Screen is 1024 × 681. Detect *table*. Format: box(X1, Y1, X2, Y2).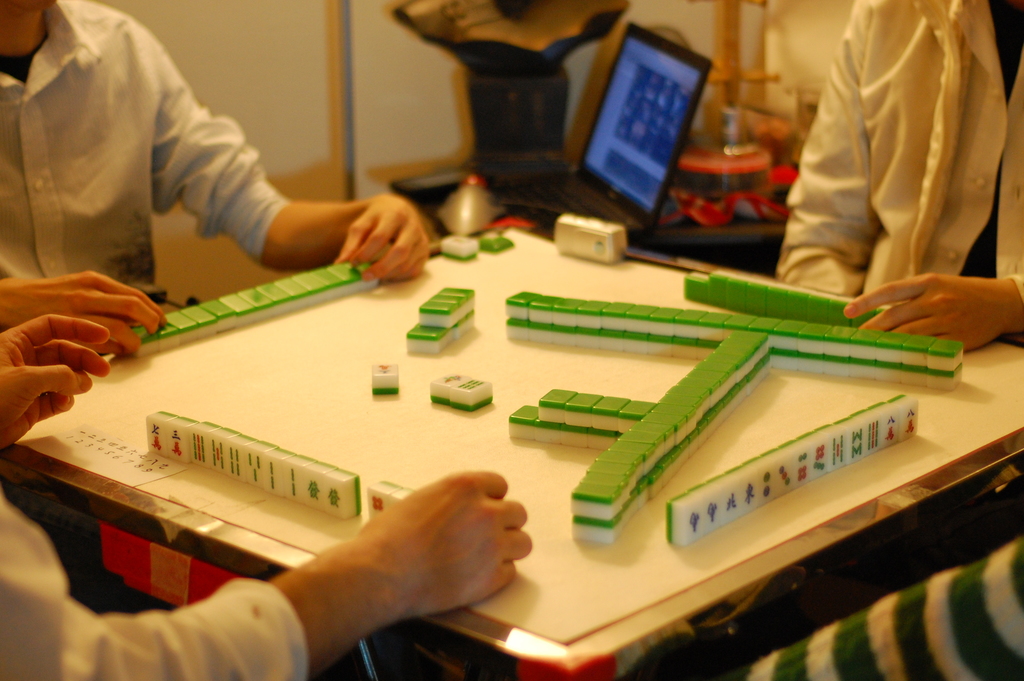
box(28, 243, 1023, 680).
